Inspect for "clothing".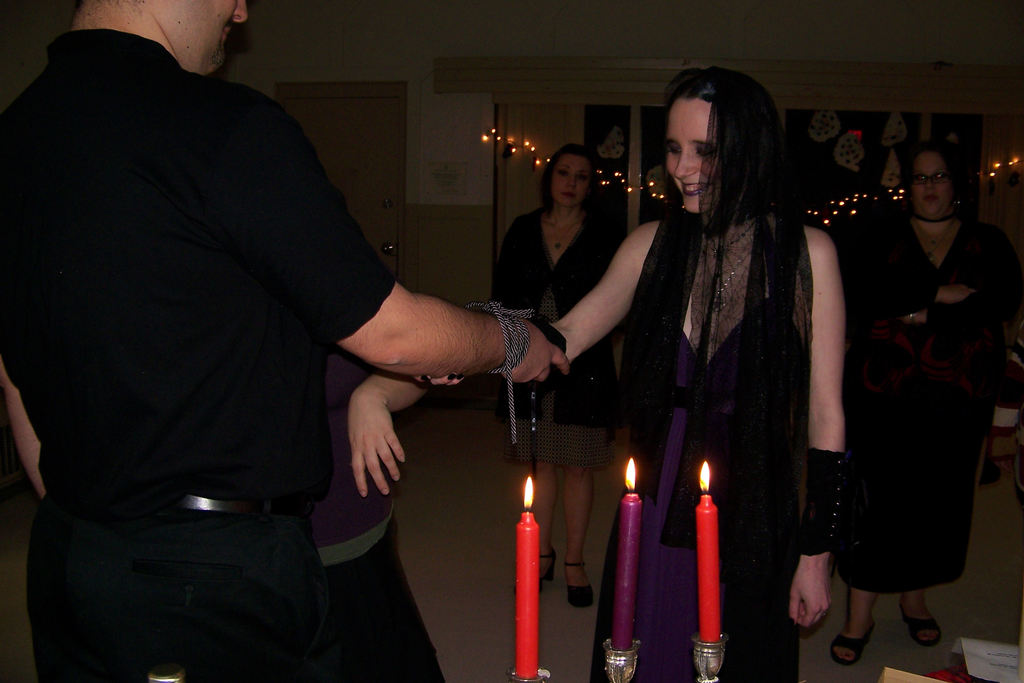
Inspection: x1=834 y1=213 x2=1011 y2=595.
